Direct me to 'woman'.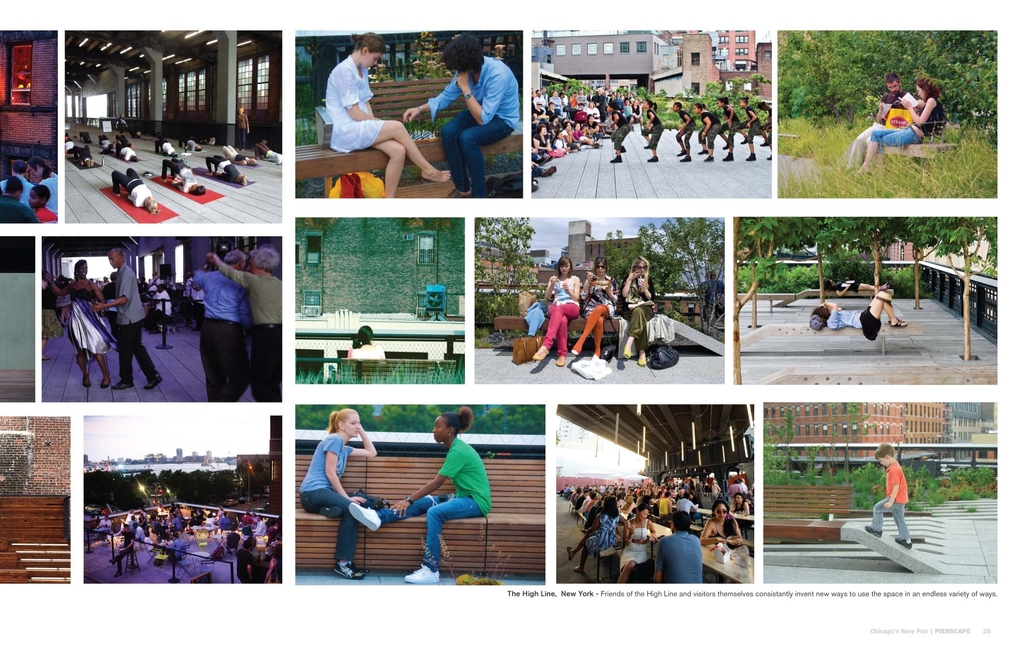
Direction: [left=548, top=90, right=566, bottom=113].
